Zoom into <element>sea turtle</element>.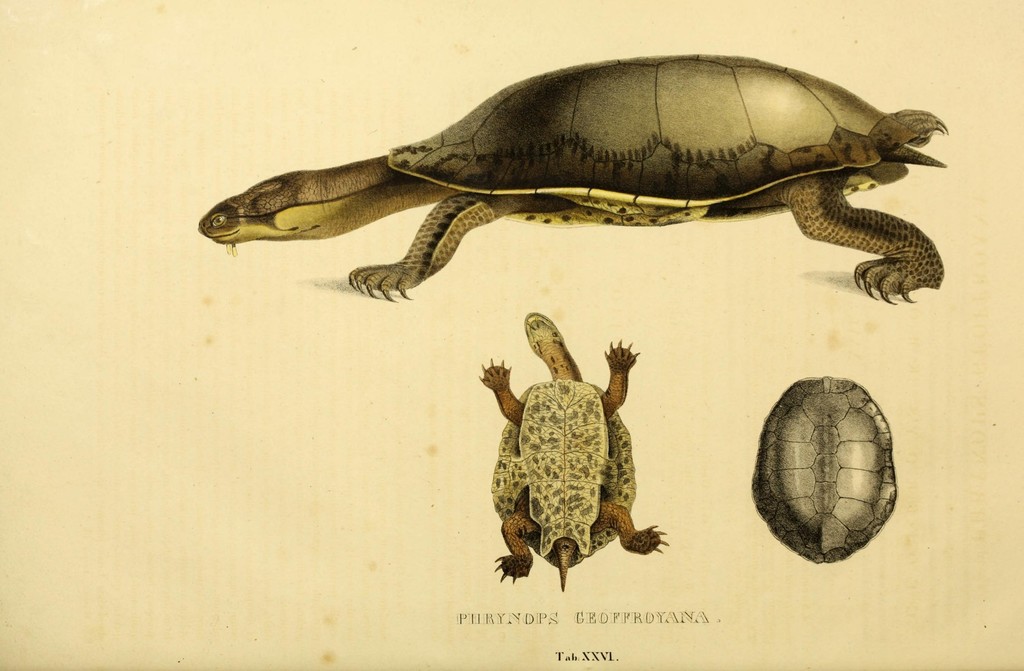
Zoom target: select_region(484, 309, 666, 594).
